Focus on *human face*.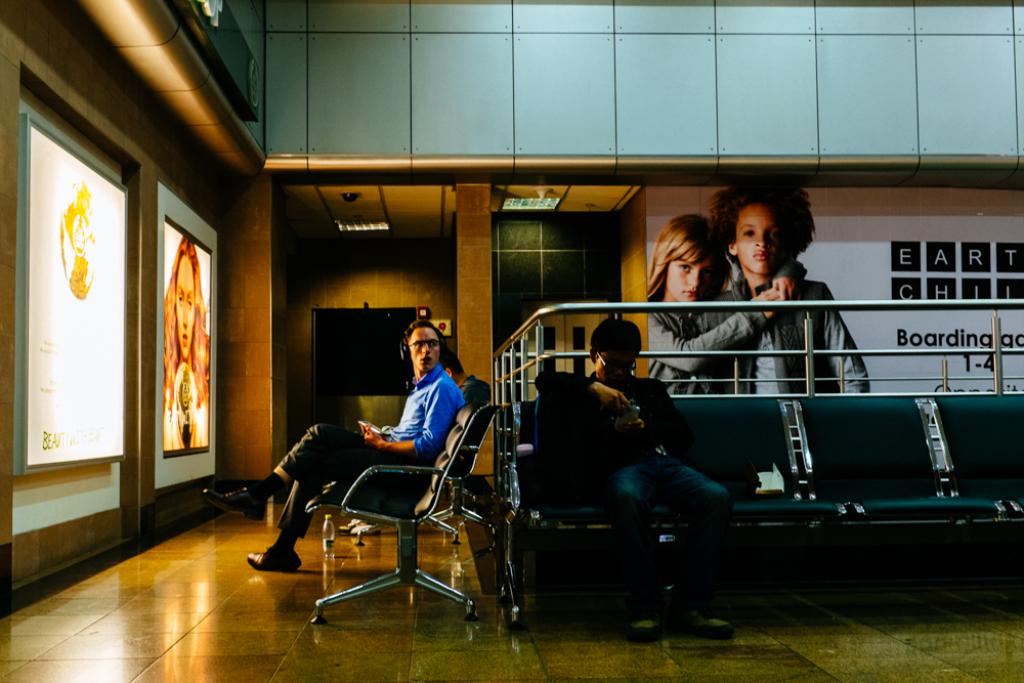
Focused at [595, 352, 633, 385].
